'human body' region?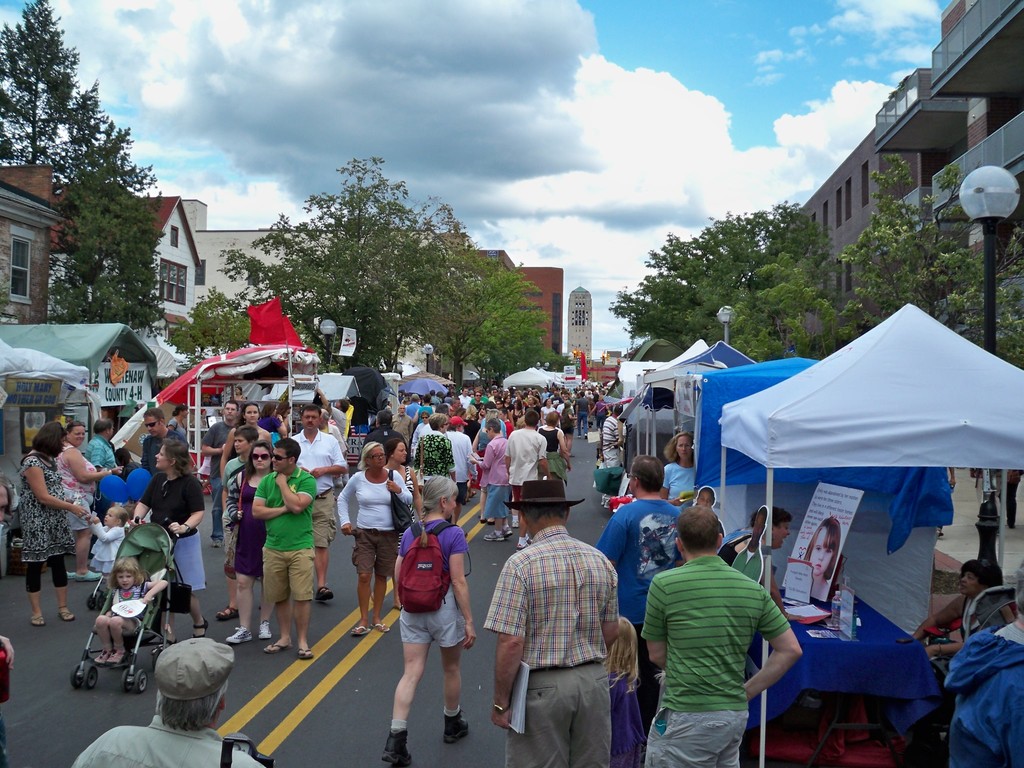
[x1=131, y1=440, x2=207, y2=639]
